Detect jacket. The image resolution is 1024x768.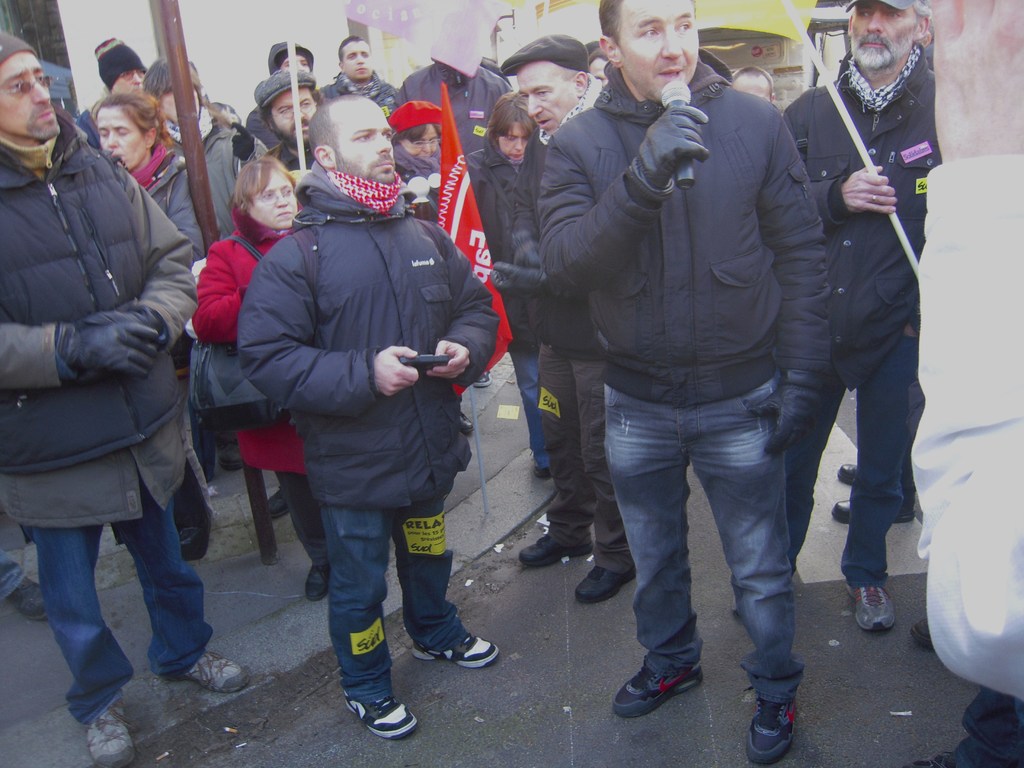
[left=540, top=60, right=838, bottom=413].
